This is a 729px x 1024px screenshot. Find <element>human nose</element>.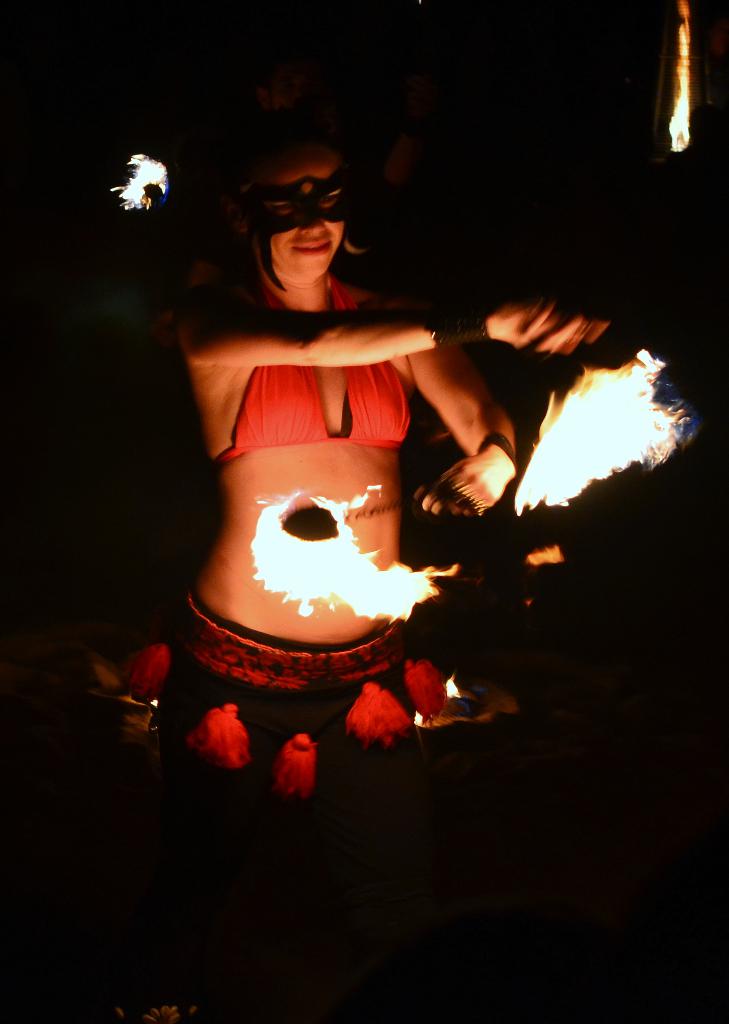
Bounding box: bbox=[296, 203, 327, 237].
